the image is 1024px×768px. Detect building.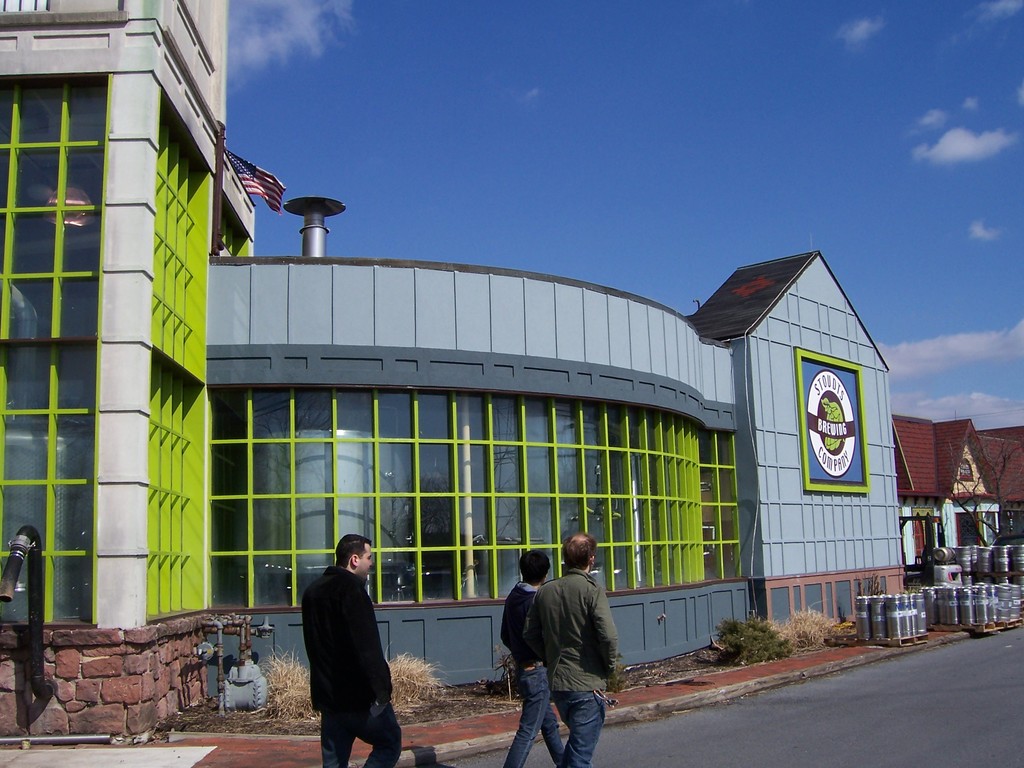
Detection: box(0, 0, 906, 743).
